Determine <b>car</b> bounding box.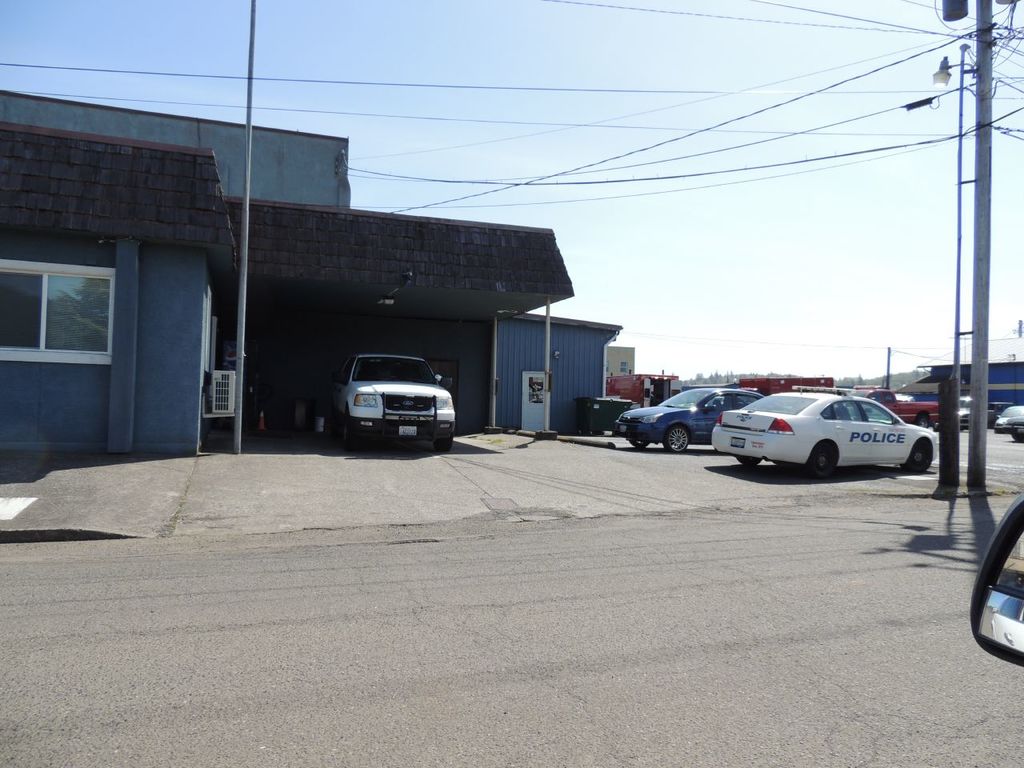
Determined: 329,351,457,449.
